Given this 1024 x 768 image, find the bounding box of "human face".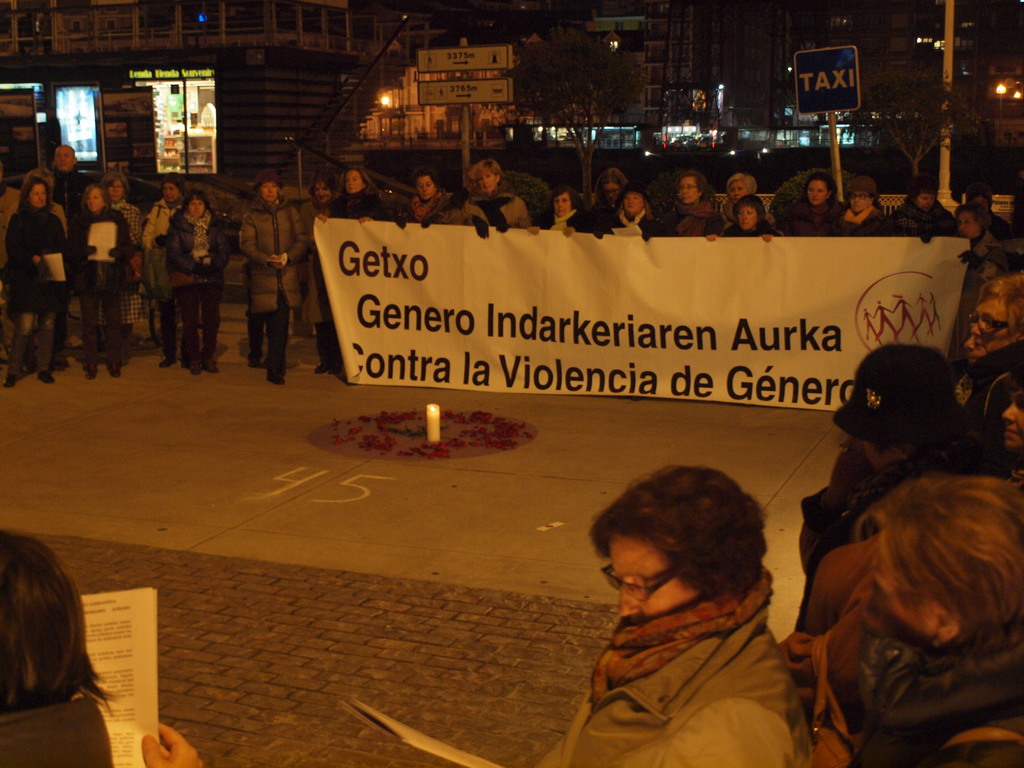
481 166 499 193.
